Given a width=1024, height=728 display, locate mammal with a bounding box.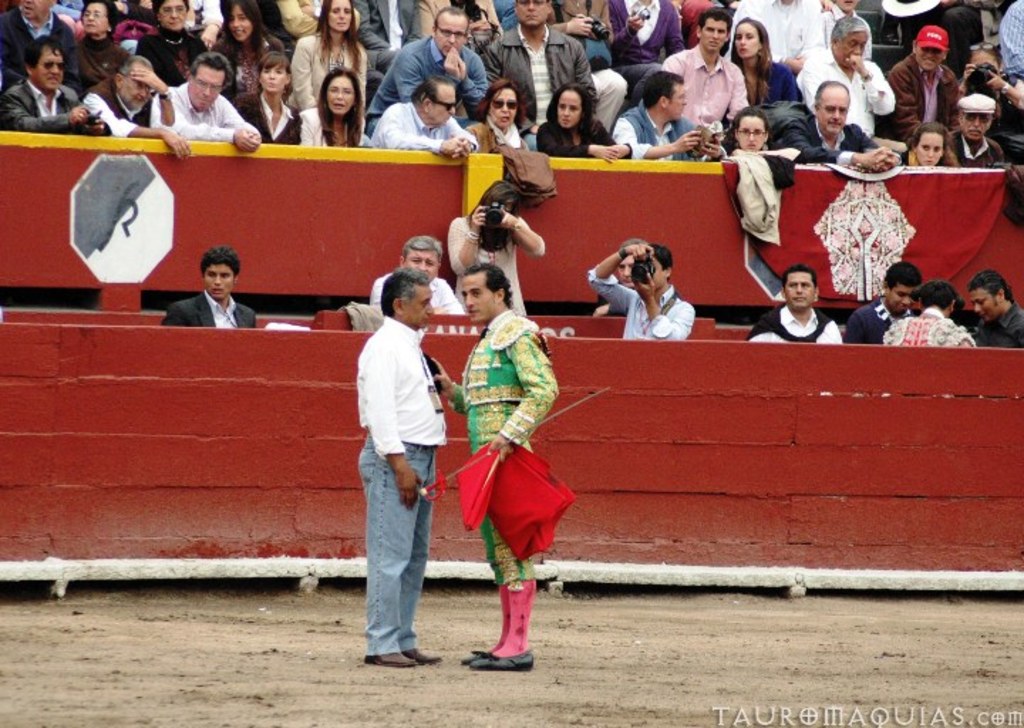
Located: bbox(721, 102, 801, 168).
